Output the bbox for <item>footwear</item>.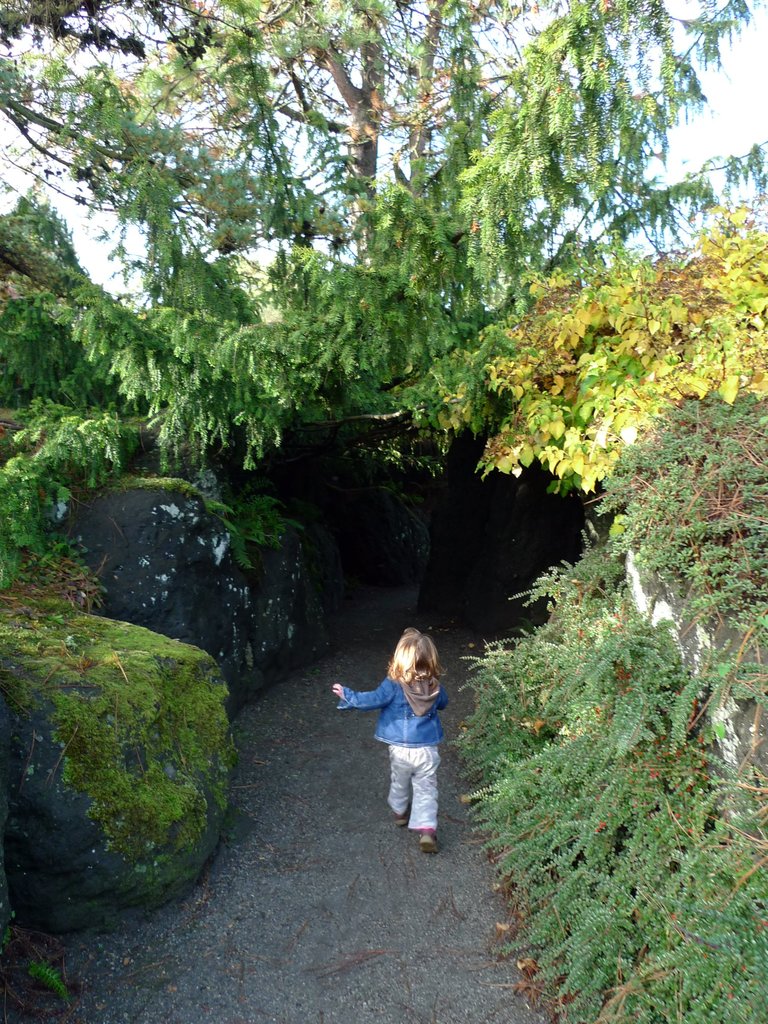
bbox=[414, 839, 435, 853].
